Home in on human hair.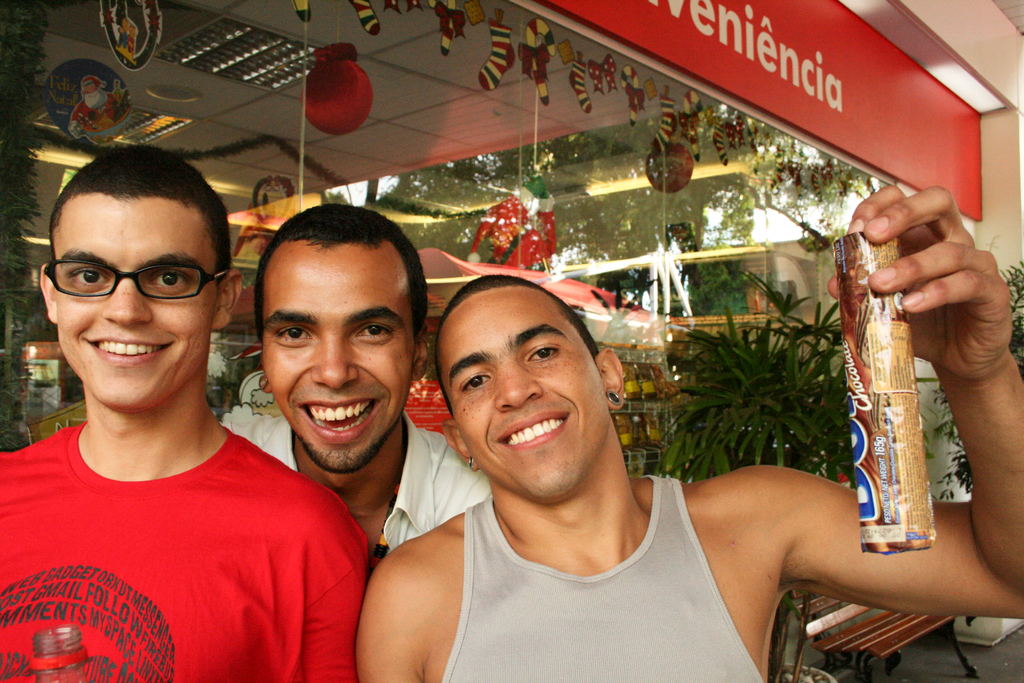
Homed in at l=428, t=273, r=606, b=418.
